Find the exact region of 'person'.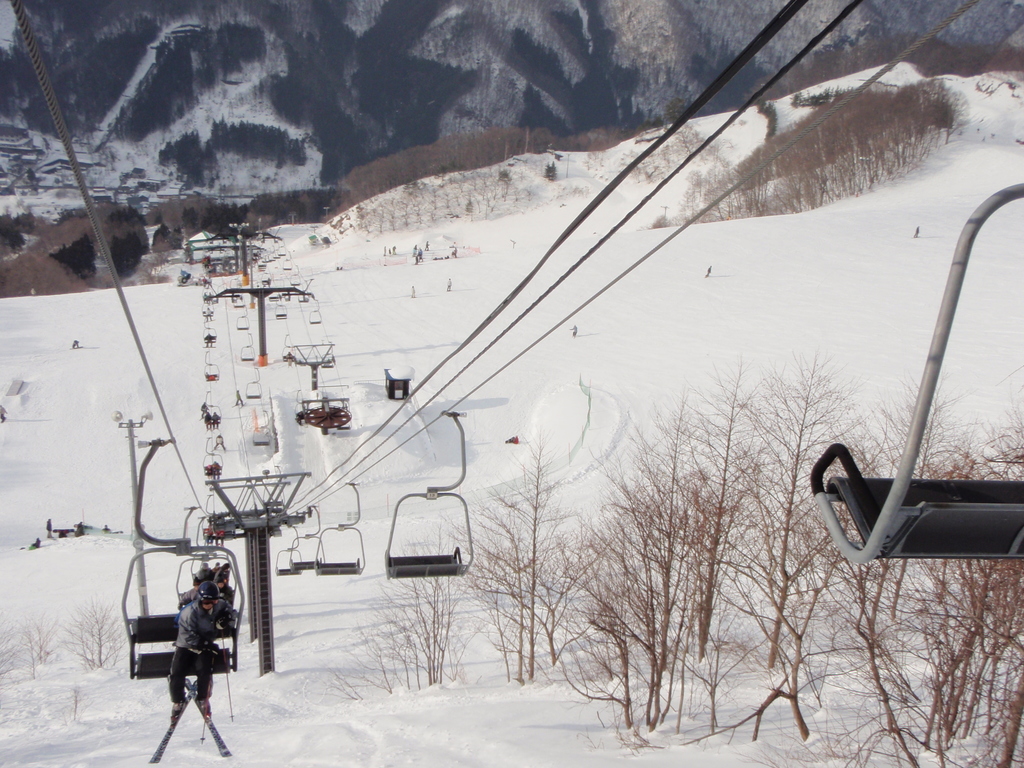
Exact region: (left=207, top=525, right=225, bottom=545).
